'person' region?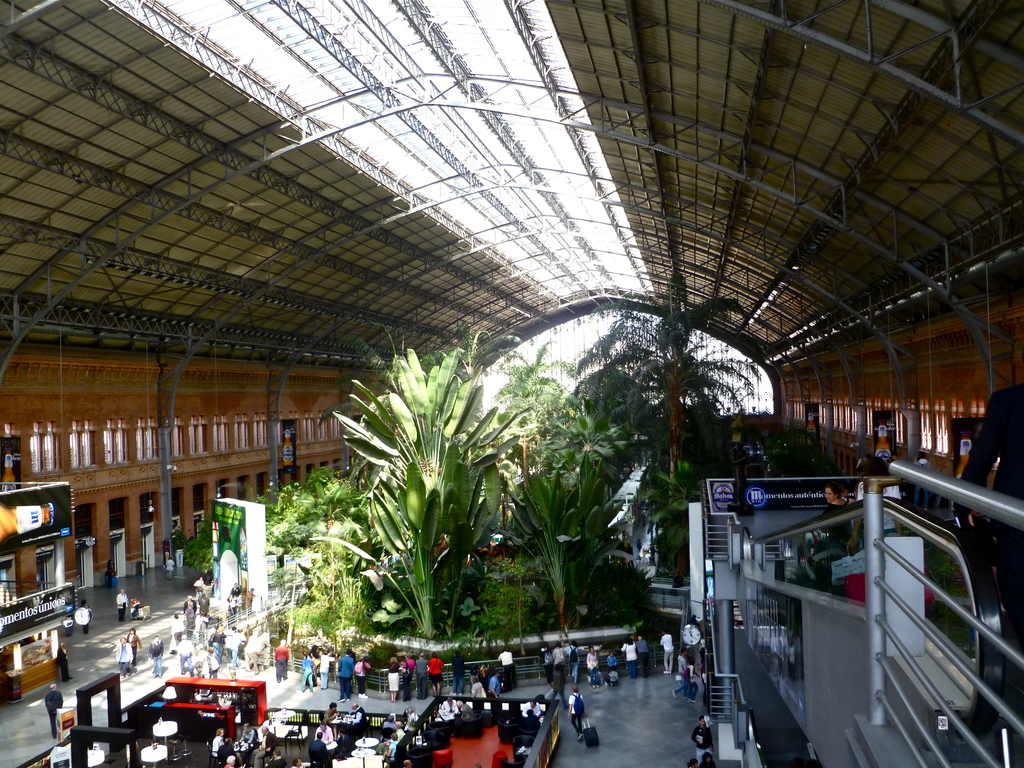
(left=114, top=634, right=134, bottom=677)
